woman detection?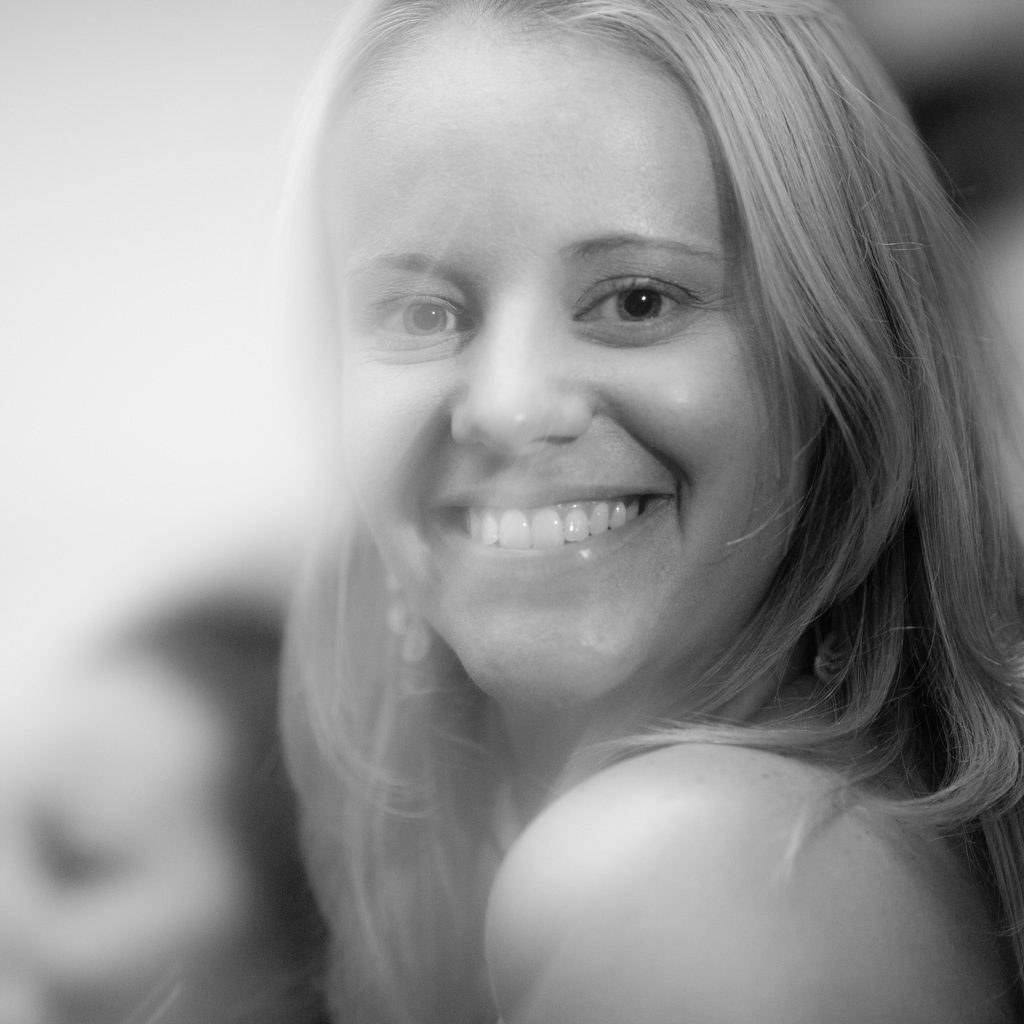
bbox=(0, 567, 288, 1023)
